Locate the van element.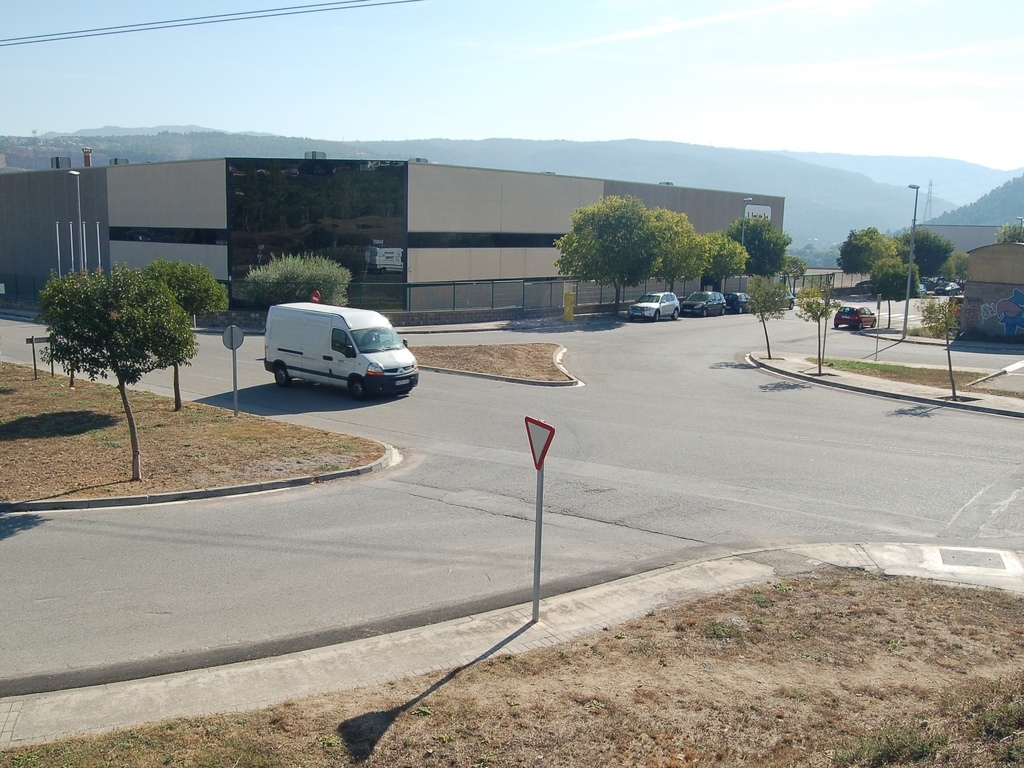
Element bbox: l=257, t=301, r=421, b=400.
